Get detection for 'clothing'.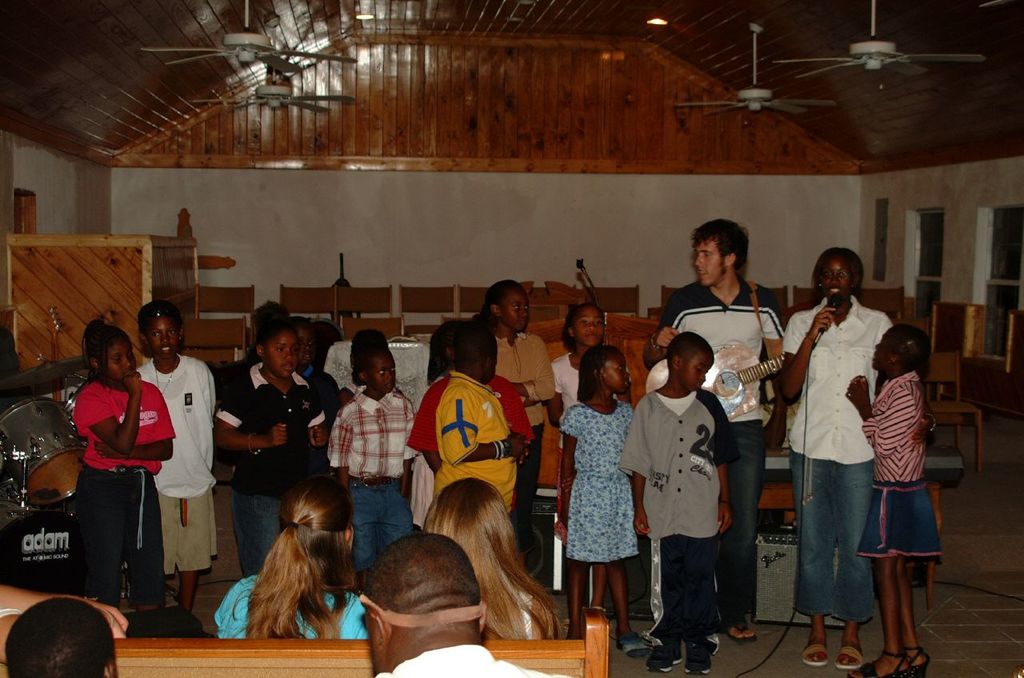
Detection: BBox(59, 357, 162, 604).
